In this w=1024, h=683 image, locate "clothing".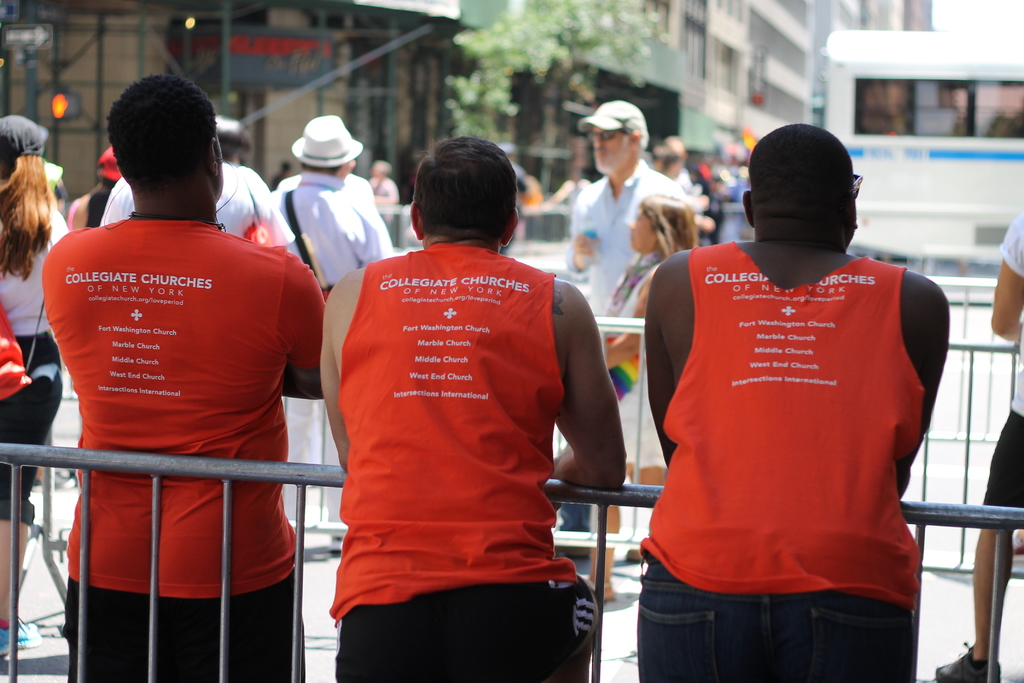
Bounding box: Rect(984, 202, 1023, 552).
